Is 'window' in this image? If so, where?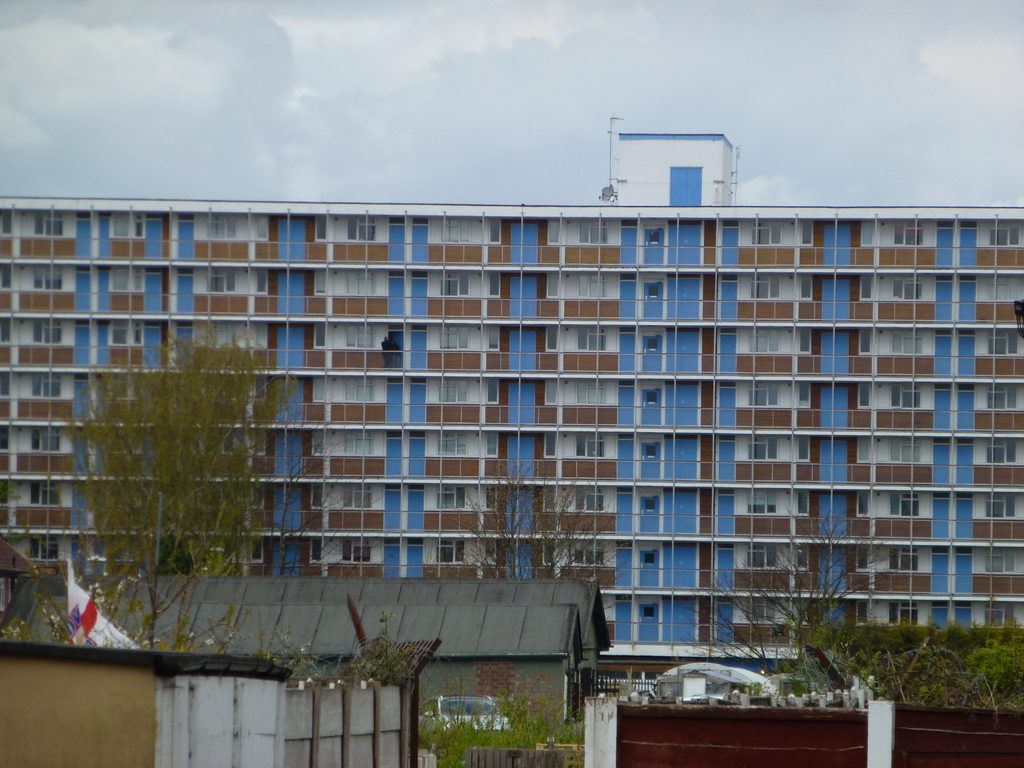
Yes, at 516:484:605:541.
